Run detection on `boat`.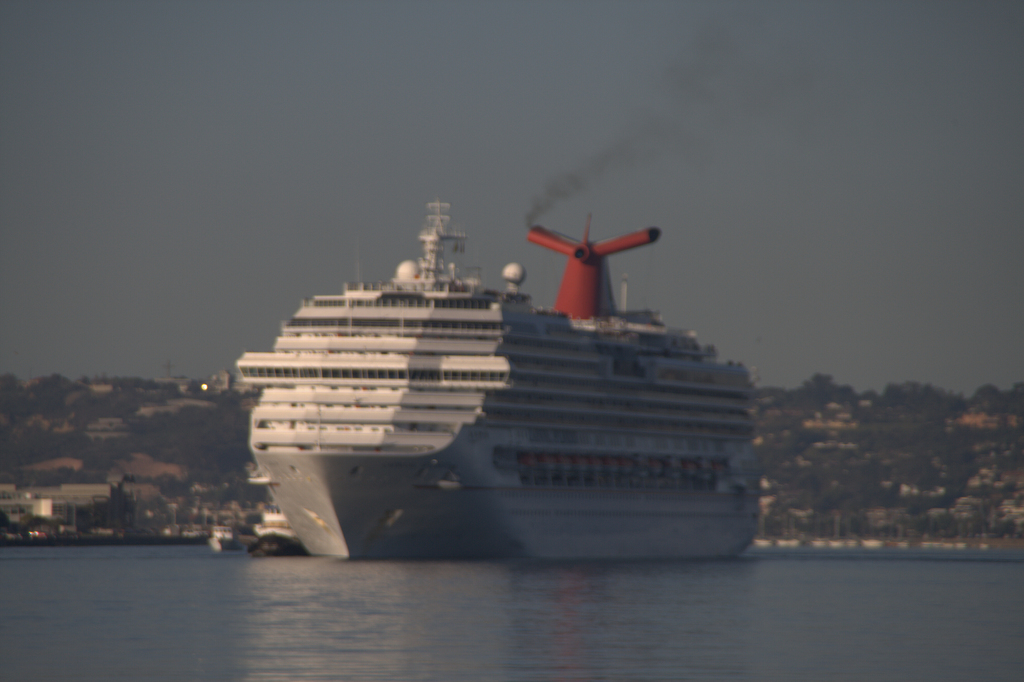
Result: x1=204 y1=177 x2=767 y2=557.
